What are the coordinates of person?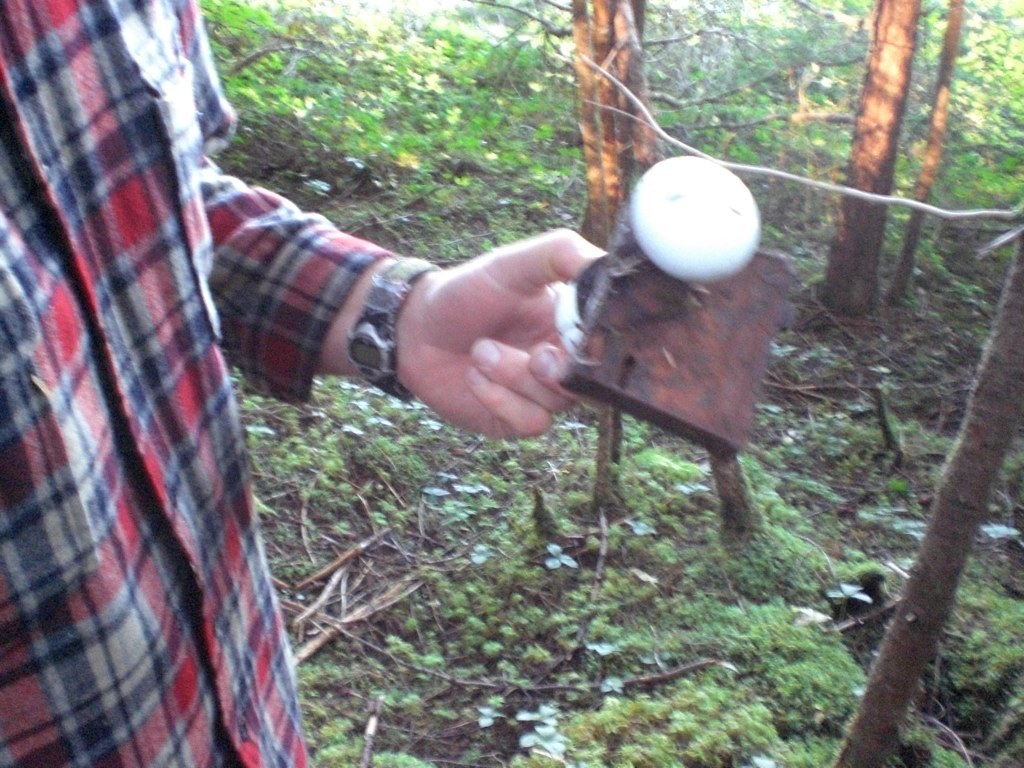
bbox(0, 0, 611, 767).
